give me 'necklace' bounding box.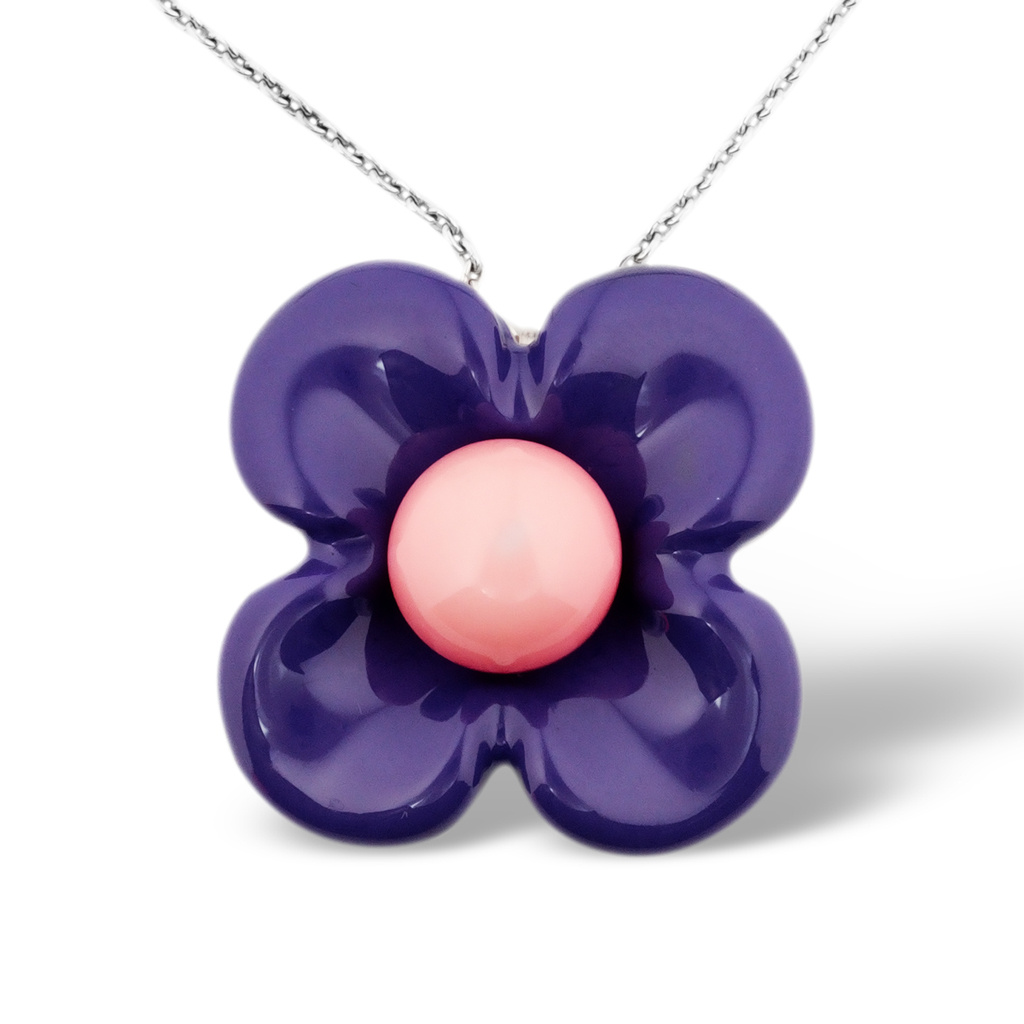
Rect(236, 0, 932, 826).
